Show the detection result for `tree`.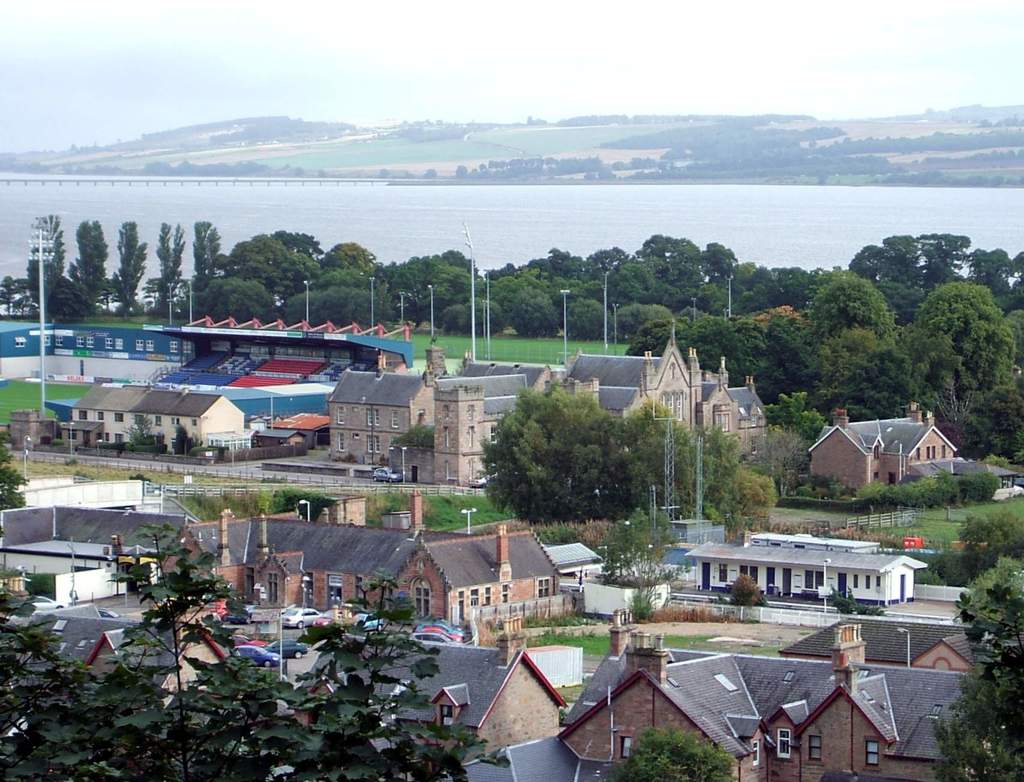
box=[265, 229, 322, 261].
